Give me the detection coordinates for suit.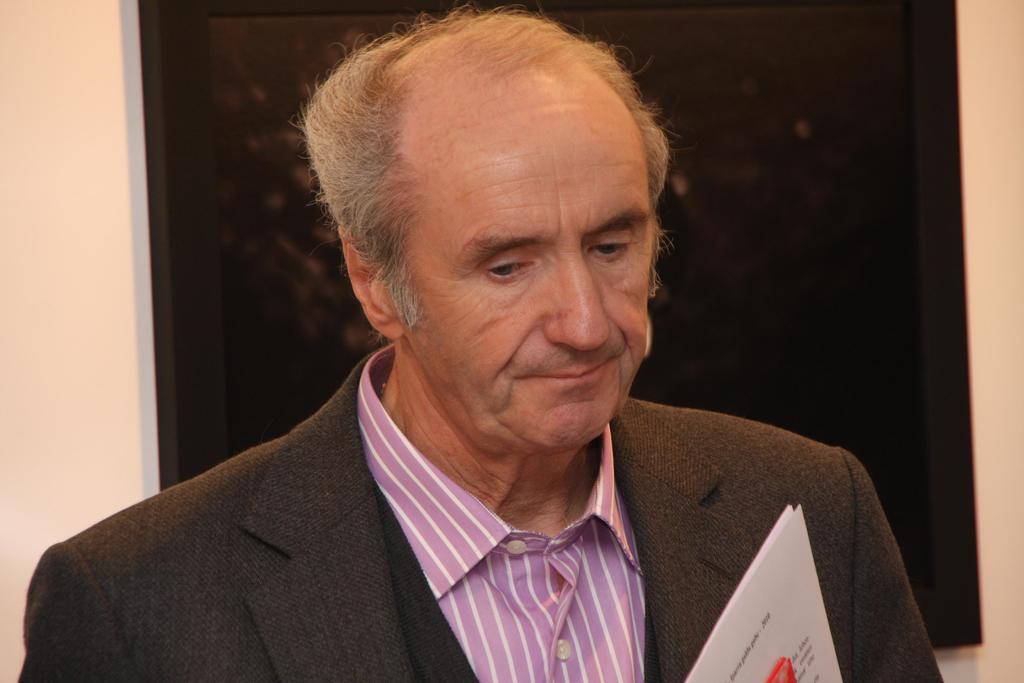
locate(12, 334, 945, 682).
